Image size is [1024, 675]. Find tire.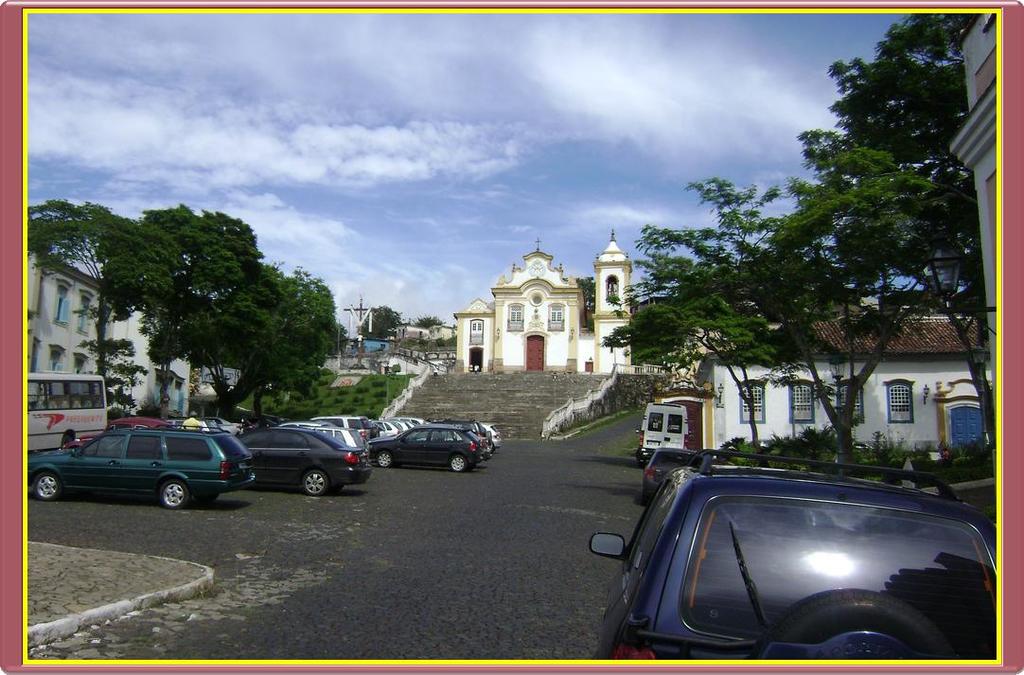
(x1=301, y1=469, x2=330, y2=500).
